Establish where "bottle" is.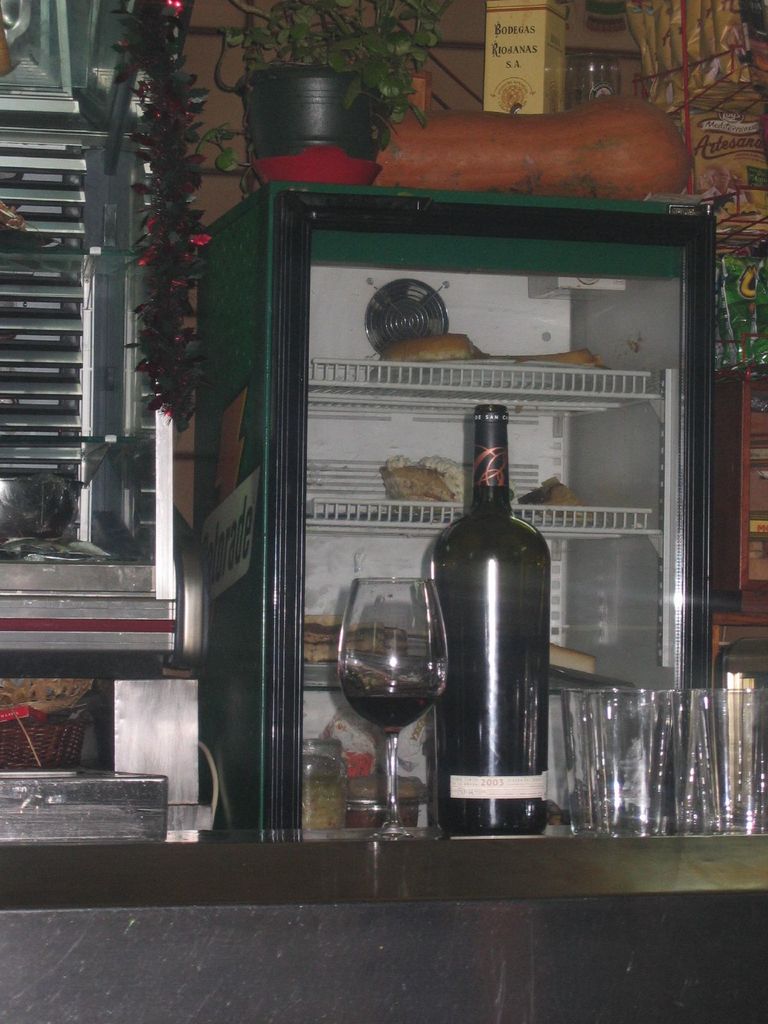
Established at x1=424 y1=399 x2=549 y2=829.
